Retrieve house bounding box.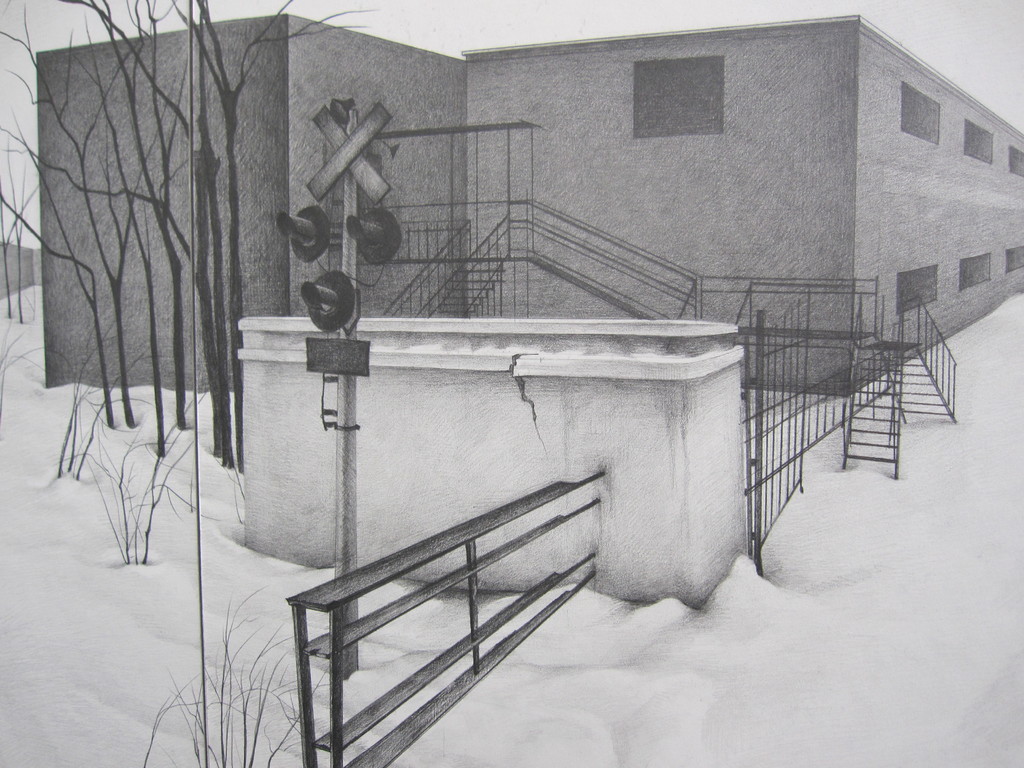
Bounding box: Rect(32, 21, 1023, 414).
